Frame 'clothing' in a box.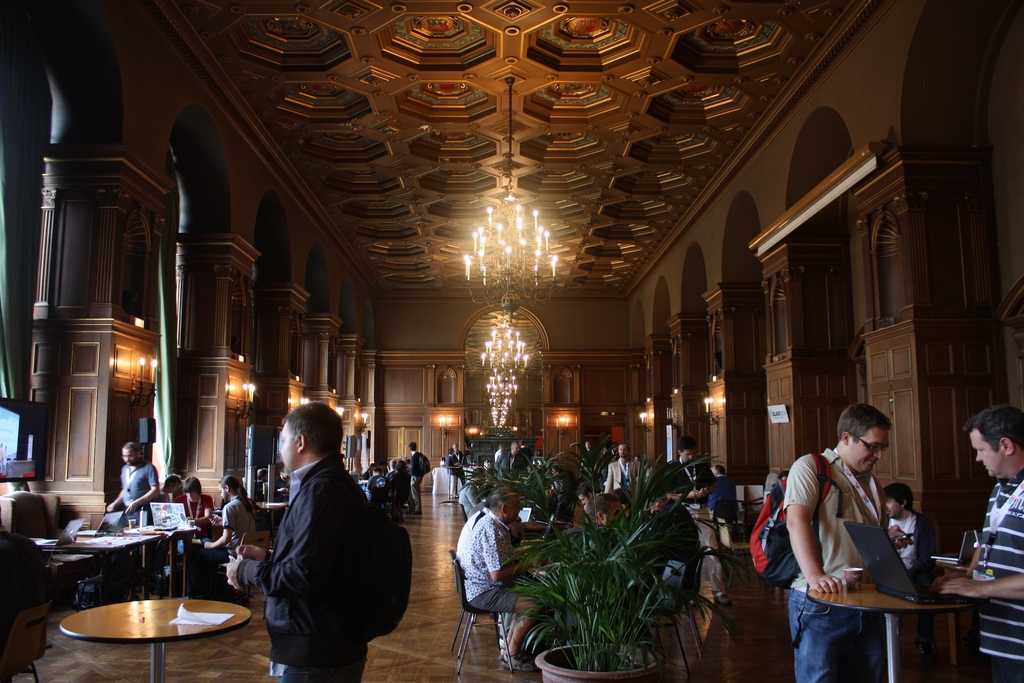
box(119, 460, 164, 519).
